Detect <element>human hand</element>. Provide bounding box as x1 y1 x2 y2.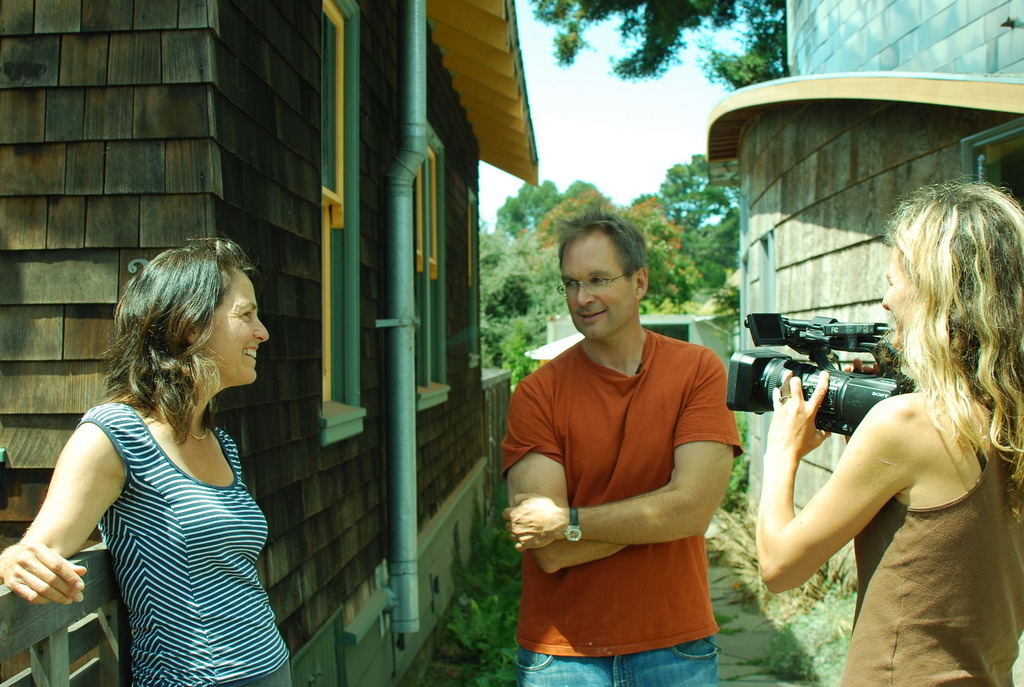
0 539 86 607.
